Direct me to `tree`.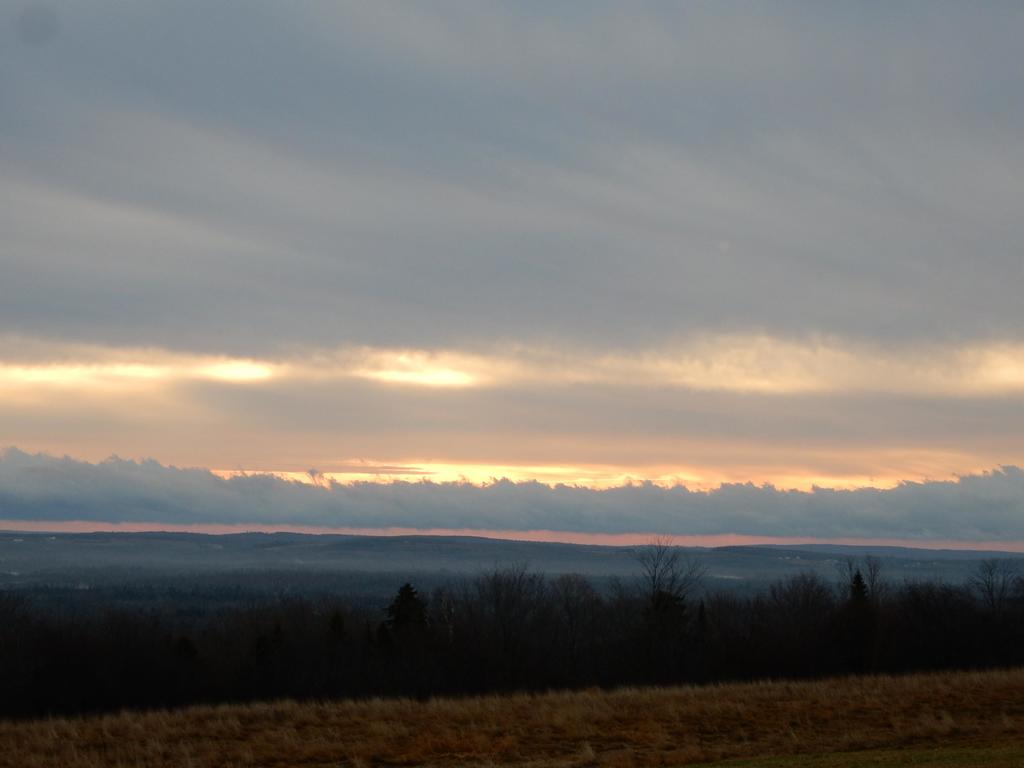
Direction: 833/552/865/639.
